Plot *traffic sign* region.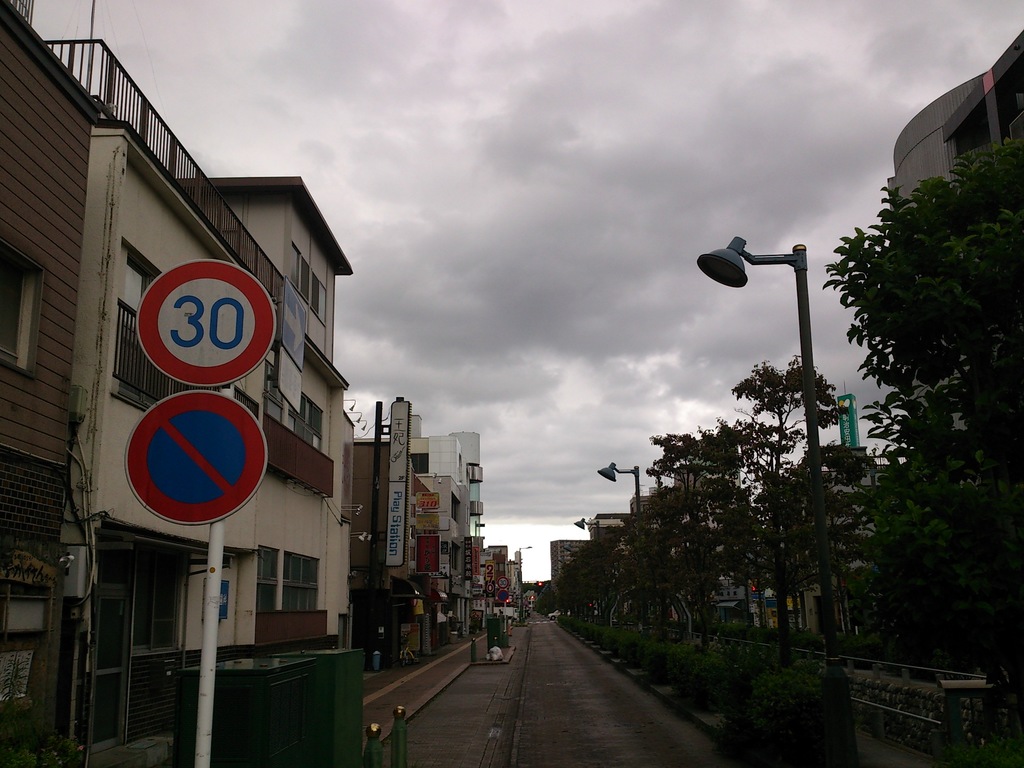
Plotted at detection(136, 257, 275, 387).
